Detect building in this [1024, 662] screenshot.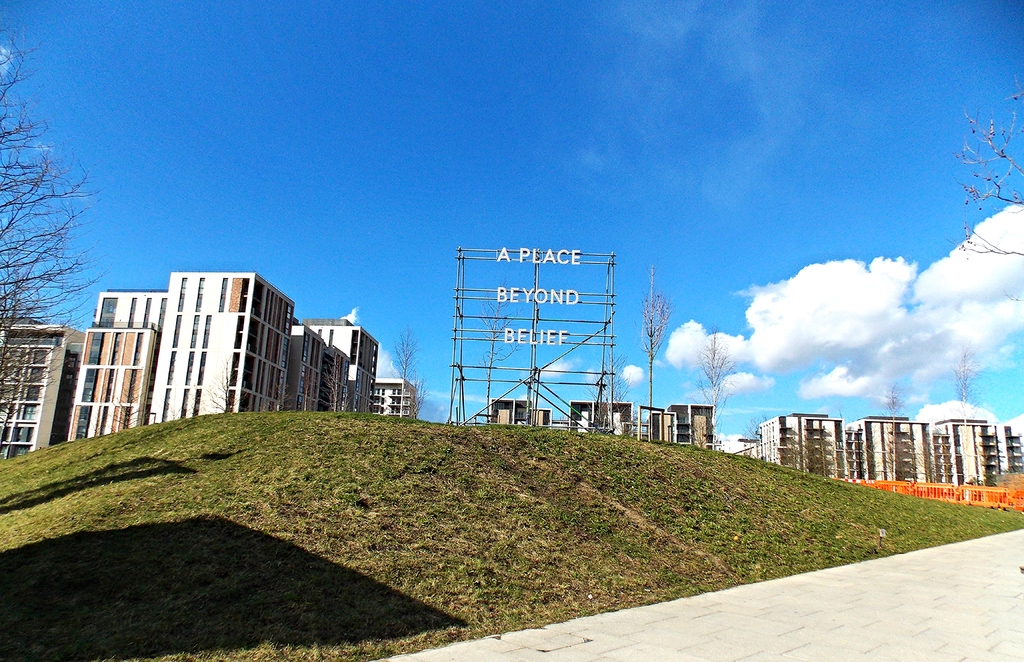
Detection: bbox=(0, 273, 420, 458).
